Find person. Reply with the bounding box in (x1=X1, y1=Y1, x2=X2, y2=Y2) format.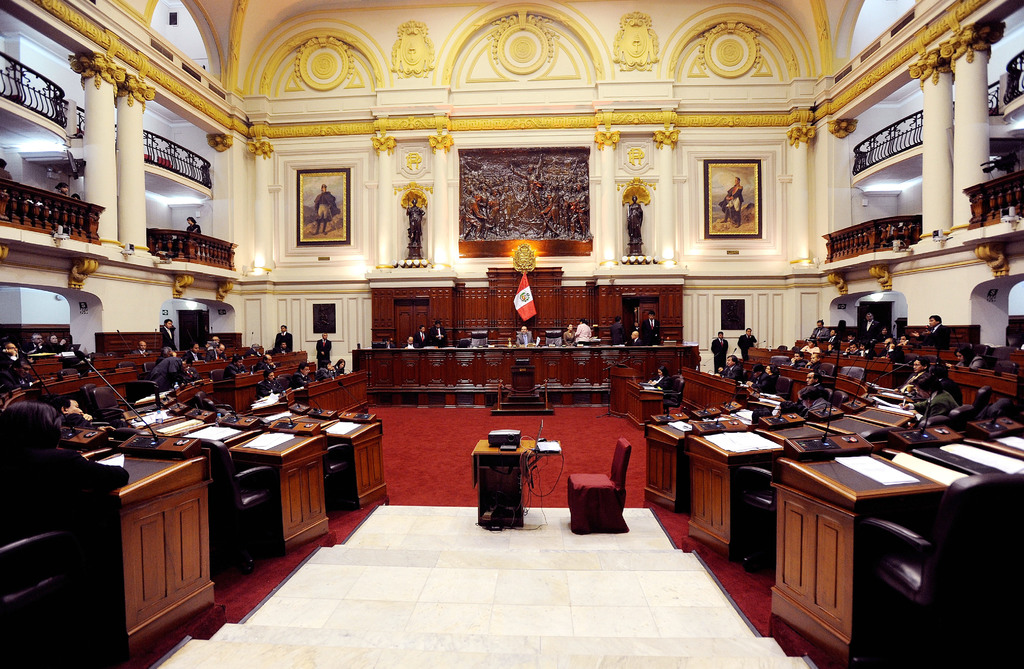
(x1=715, y1=350, x2=744, y2=390).
